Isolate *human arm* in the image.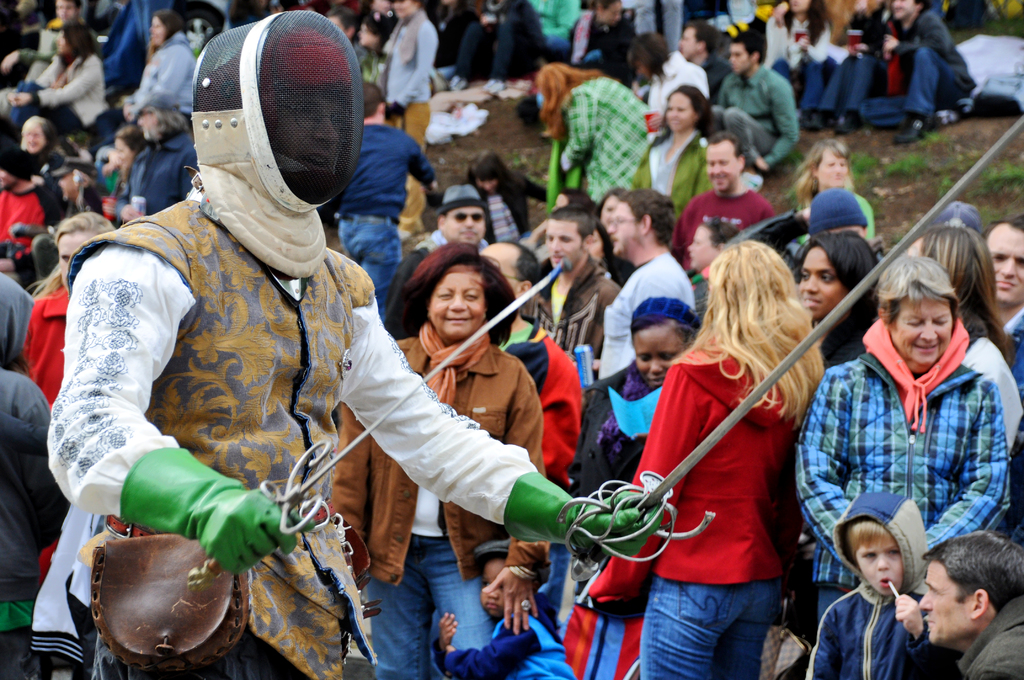
Isolated region: locate(406, 134, 441, 196).
